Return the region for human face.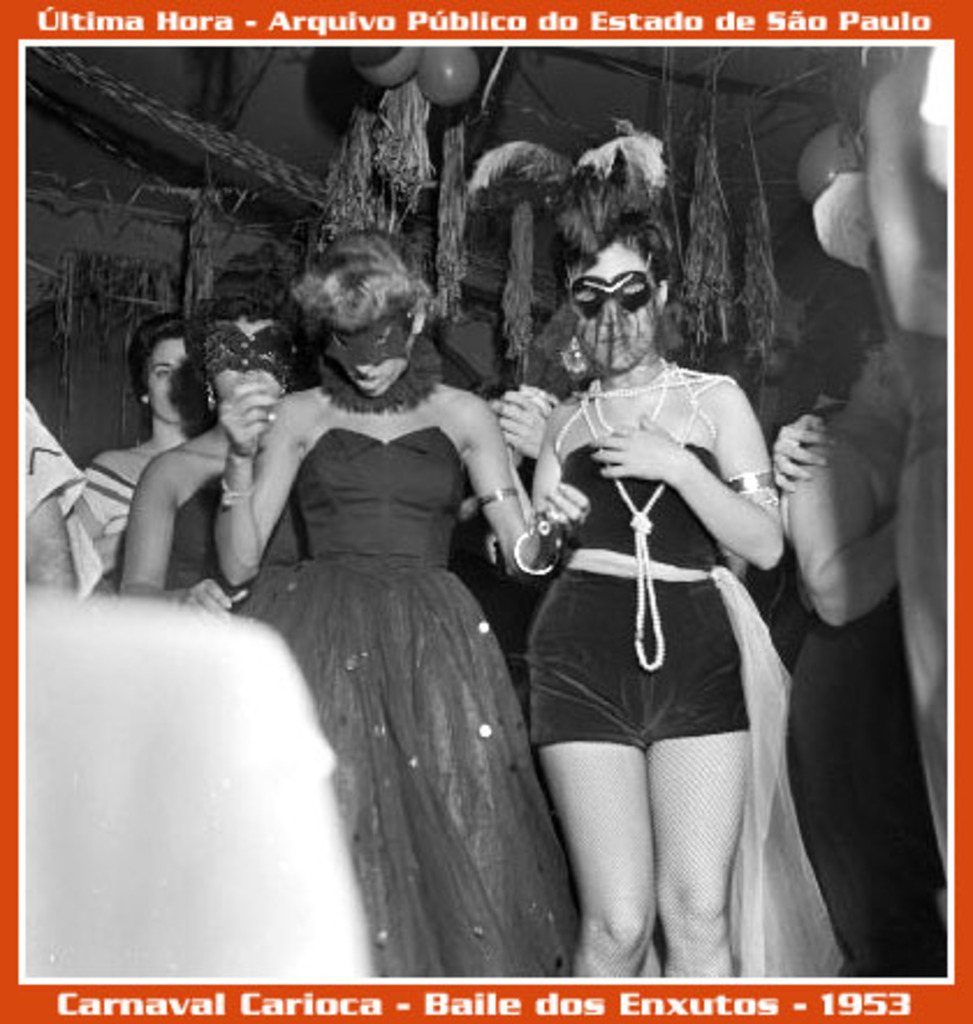
{"left": 568, "top": 236, "right": 660, "bottom": 366}.
